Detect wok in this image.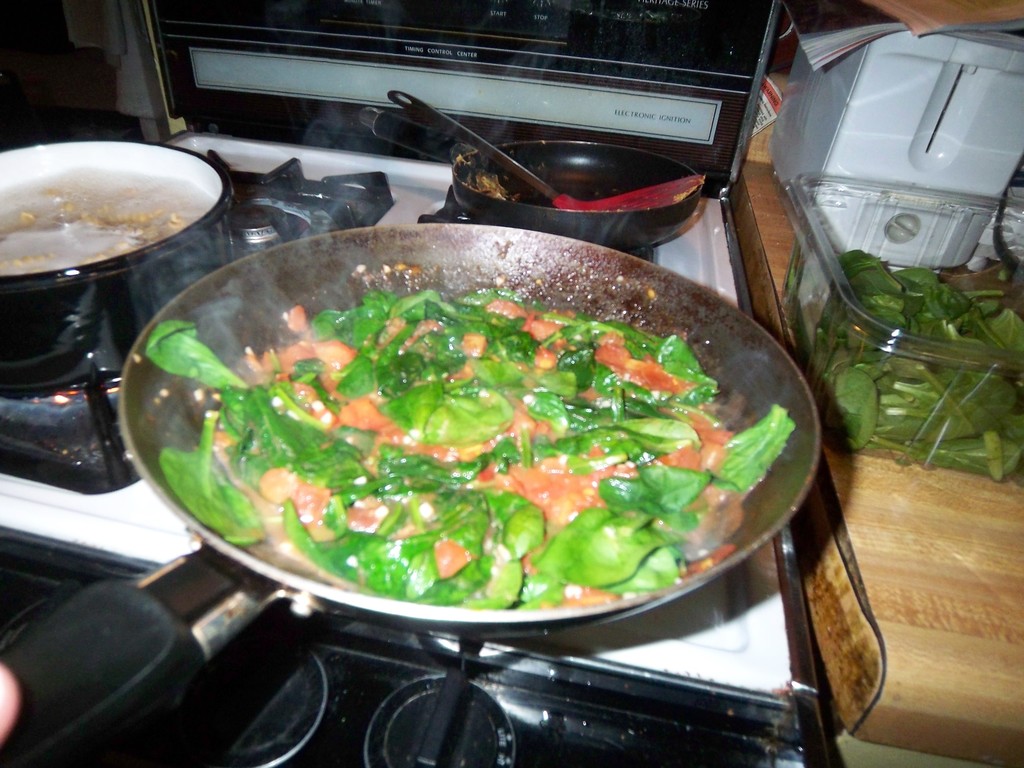
Detection: x1=356 y1=109 x2=713 y2=237.
